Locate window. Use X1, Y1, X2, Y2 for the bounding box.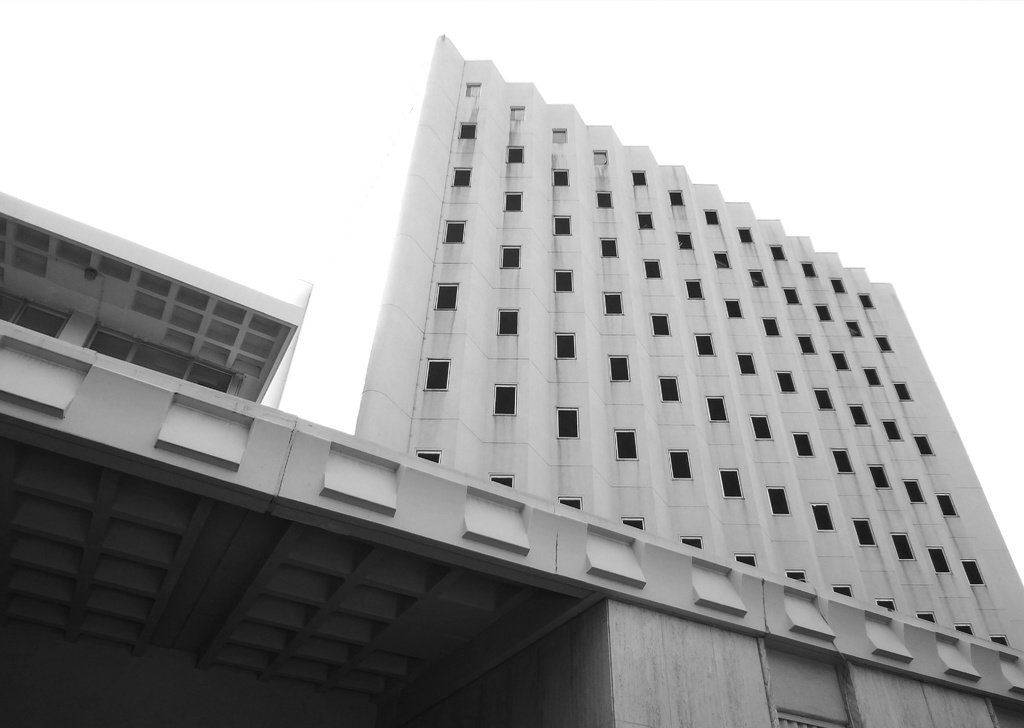
552, 214, 571, 234.
